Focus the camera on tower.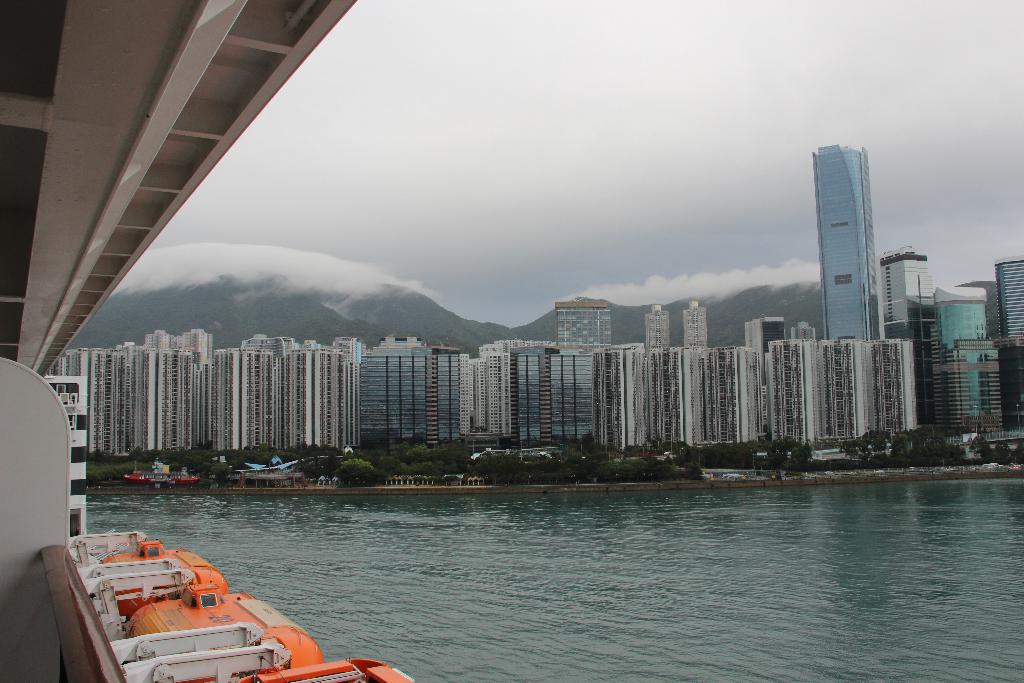
Focus region: 641, 303, 673, 349.
